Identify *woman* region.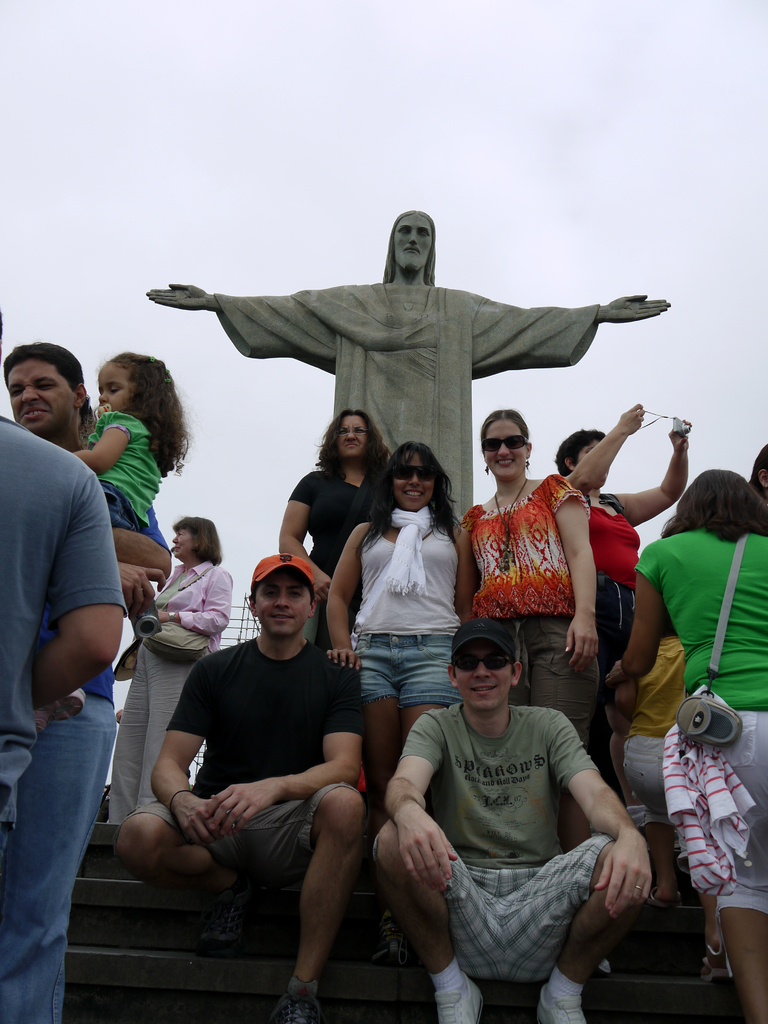
Region: (x1=618, y1=459, x2=767, y2=1022).
